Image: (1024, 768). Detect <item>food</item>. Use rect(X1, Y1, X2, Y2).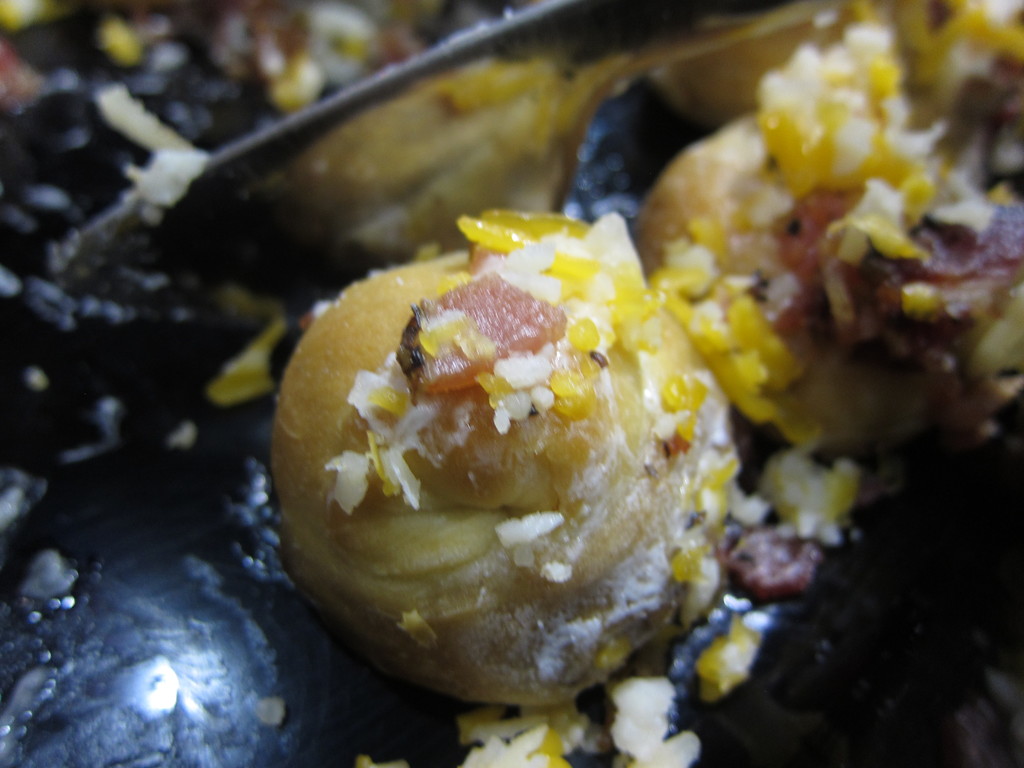
rect(257, 159, 801, 715).
